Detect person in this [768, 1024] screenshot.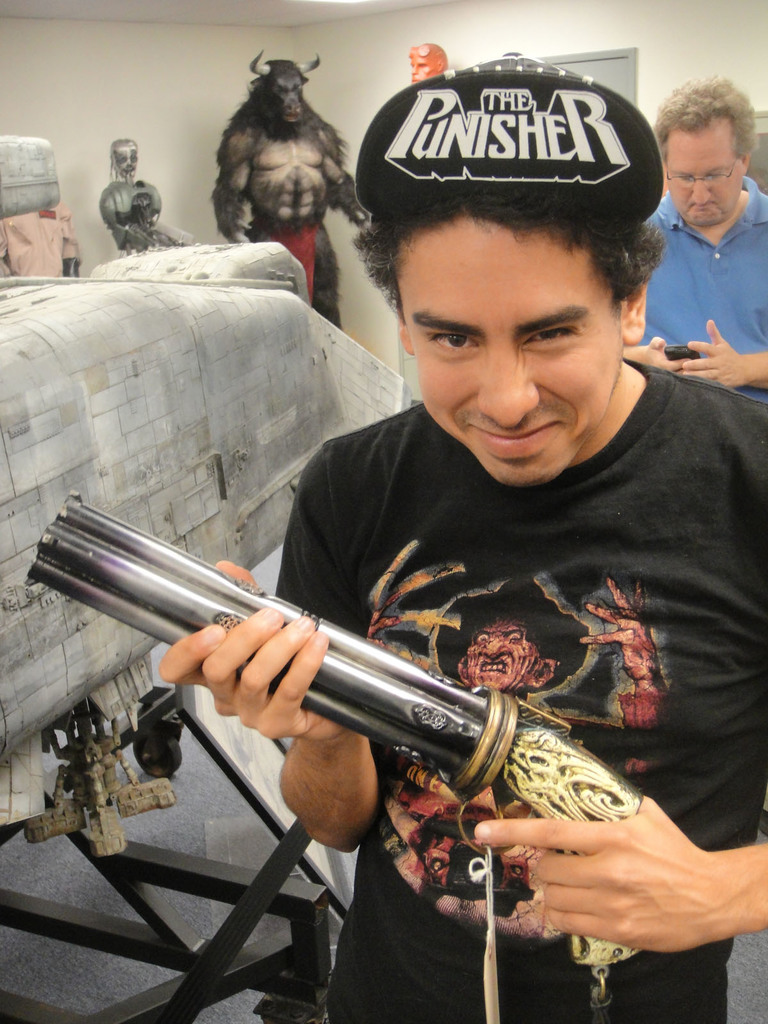
Detection: {"x1": 207, "y1": 50, "x2": 377, "y2": 340}.
